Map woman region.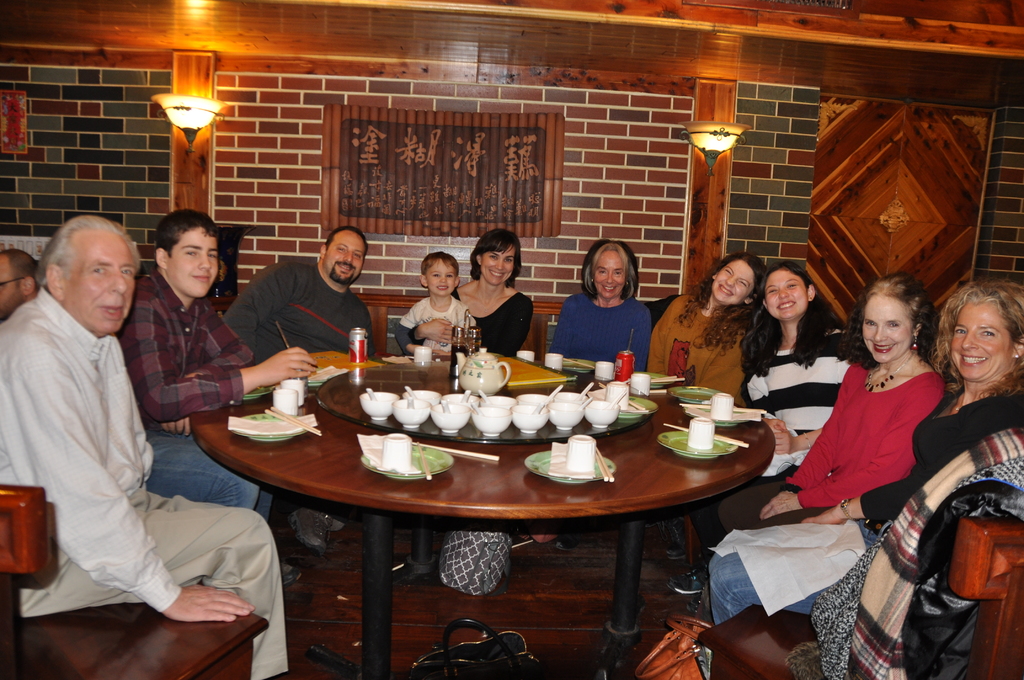
Mapped to <bbox>404, 227, 537, 358</bbox>.
